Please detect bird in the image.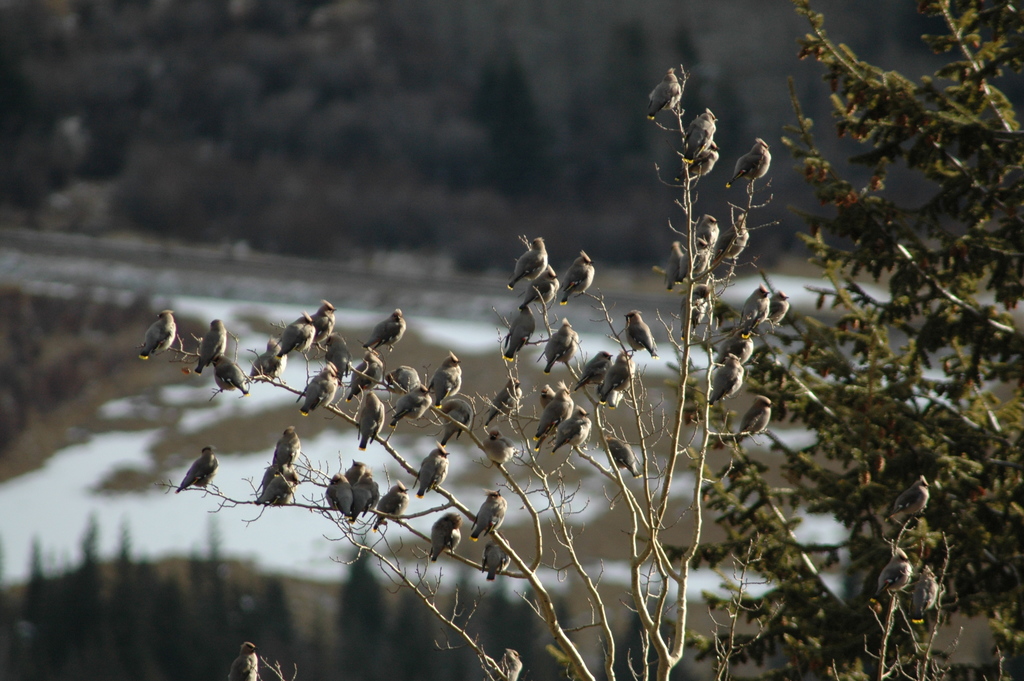
bbox=(142, 69, 792, 564).
